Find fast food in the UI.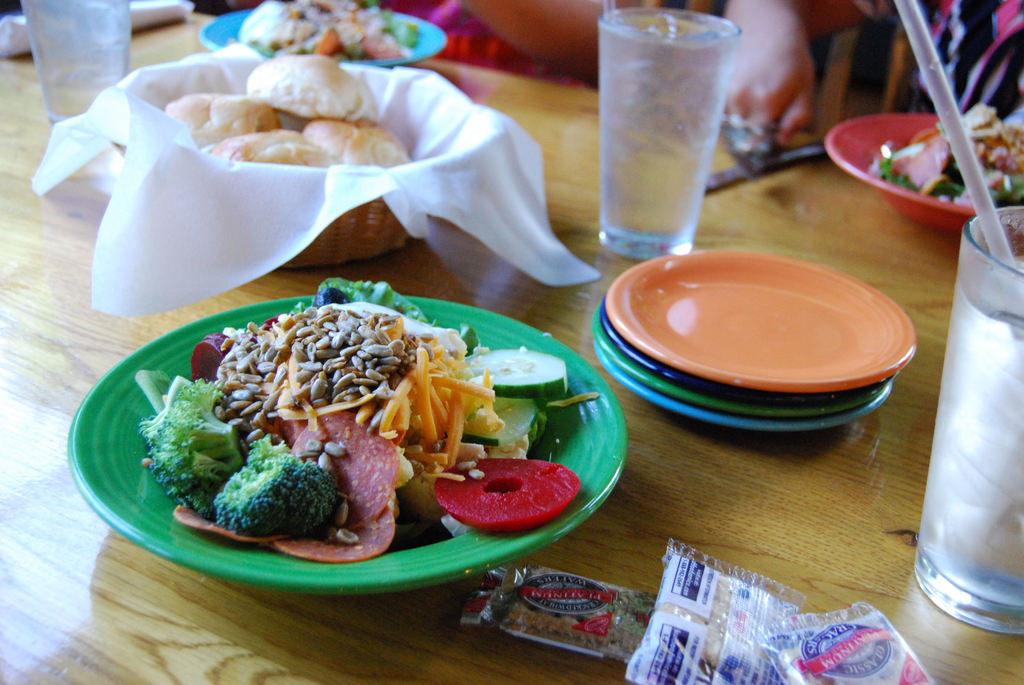
UI element at (left=116, top=287, right=578, bottom=595).
